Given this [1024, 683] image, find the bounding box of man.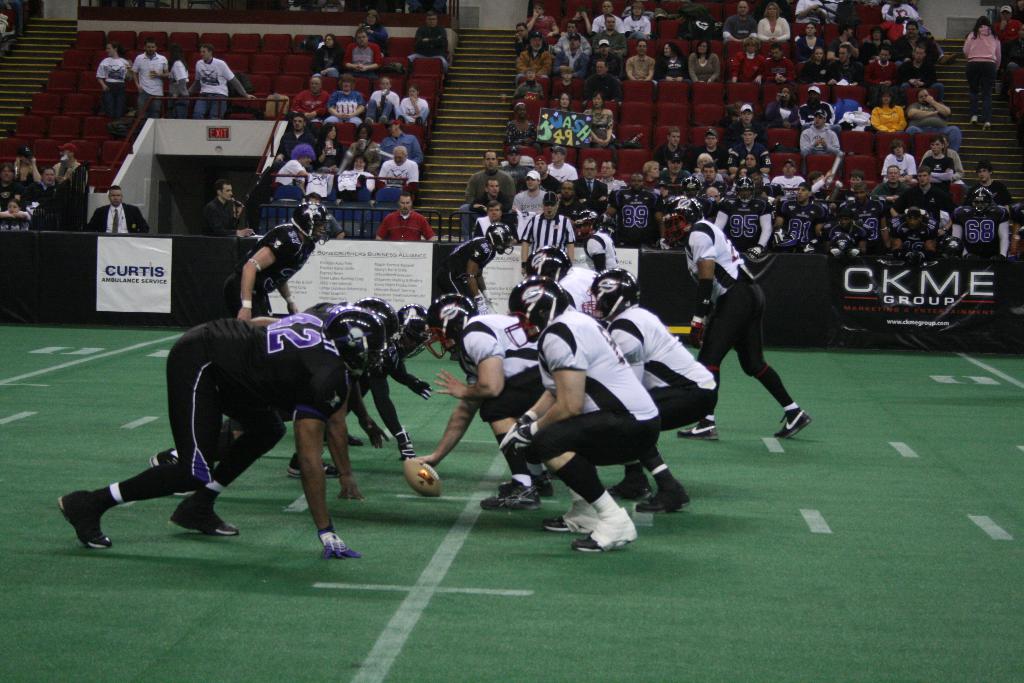
324/295/427/458.
